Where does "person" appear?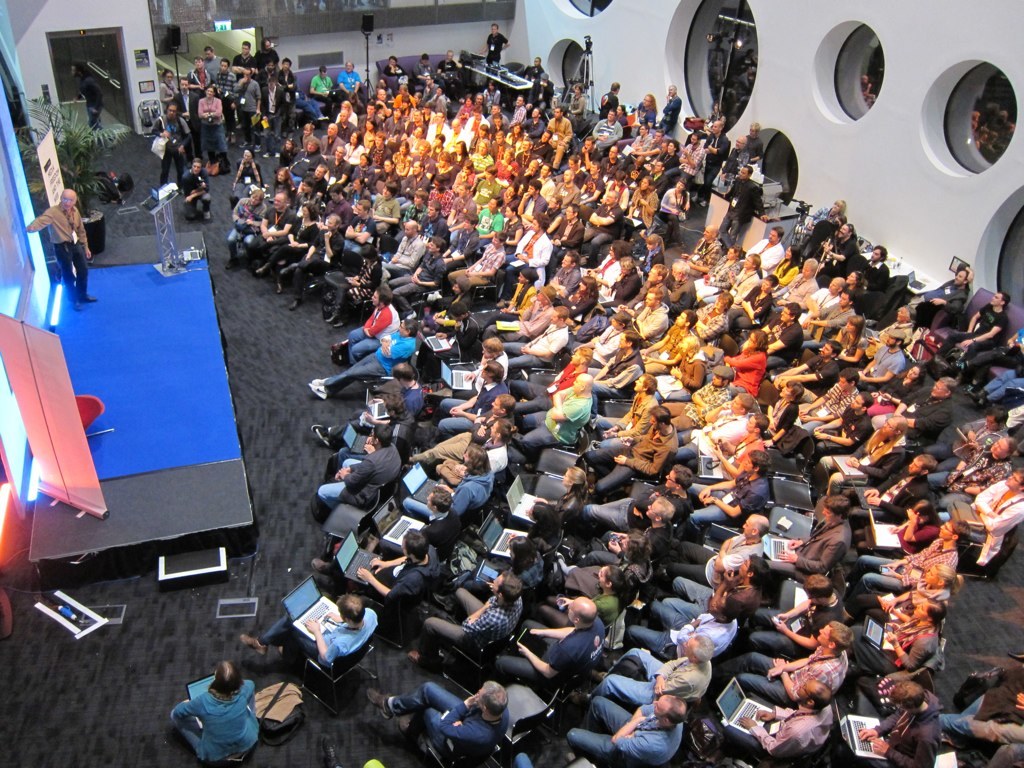
Appears at l=720, t=162, r=771, b=250.
